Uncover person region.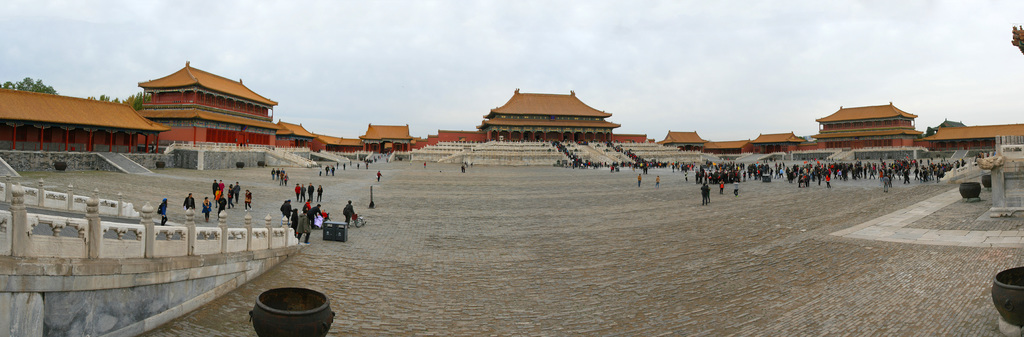
Uncovered: <region>341, 201, 356, 222</region>.
